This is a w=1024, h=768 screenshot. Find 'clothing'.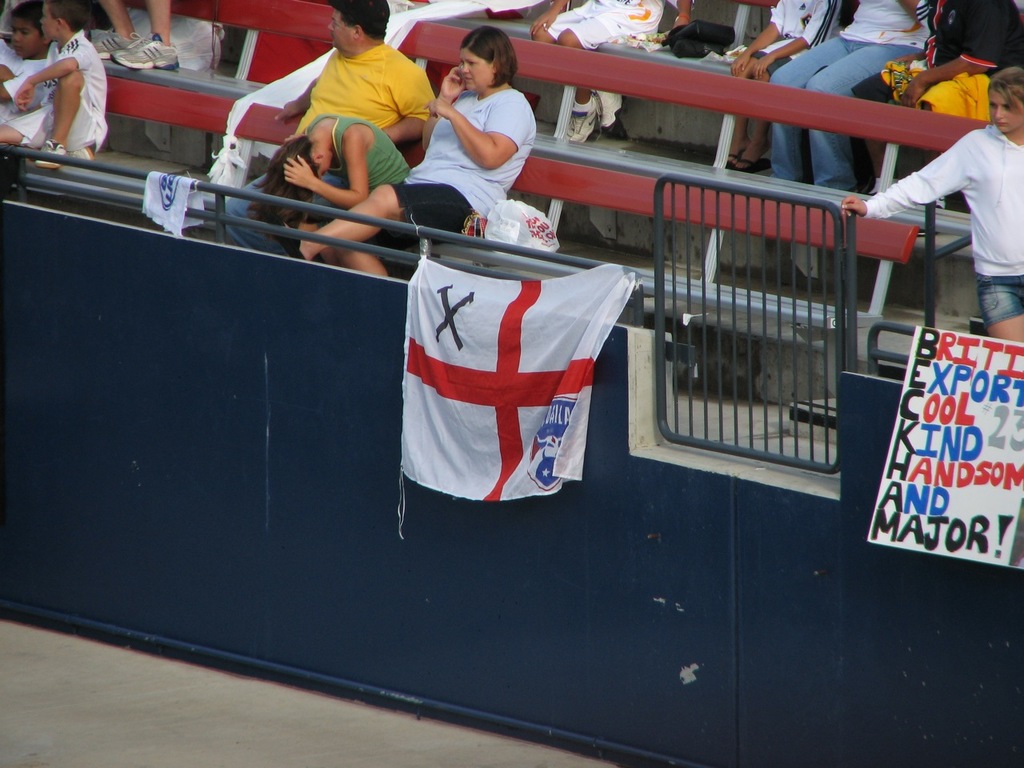
Bounding box: rect(860, 116, 1023, 328).
